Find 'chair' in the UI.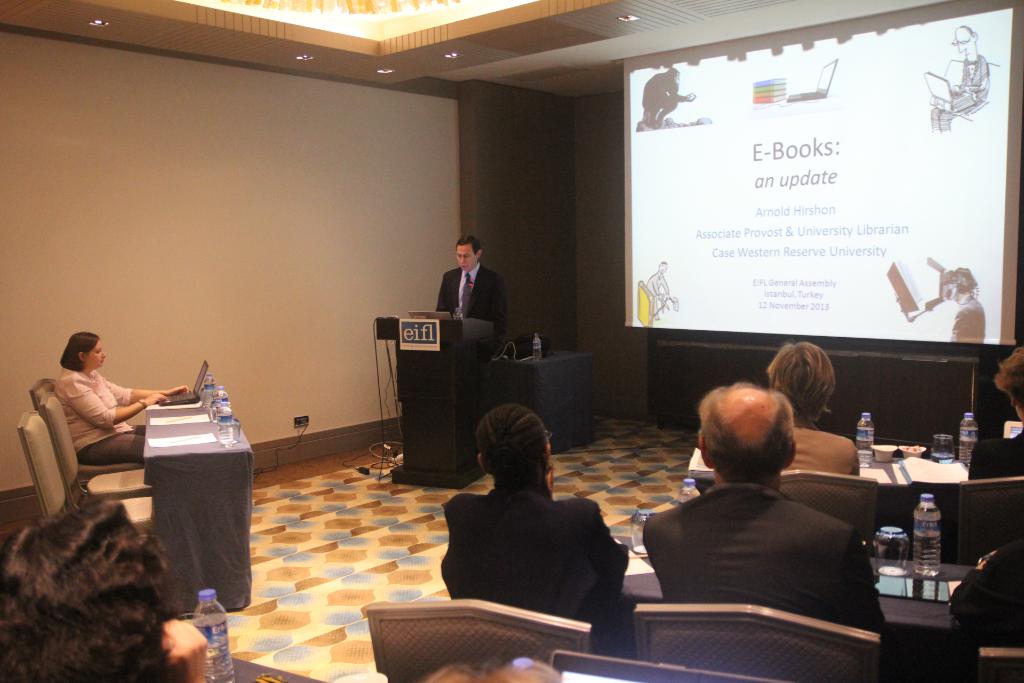
UI element at bbox=[28, 378, 143, 493].
